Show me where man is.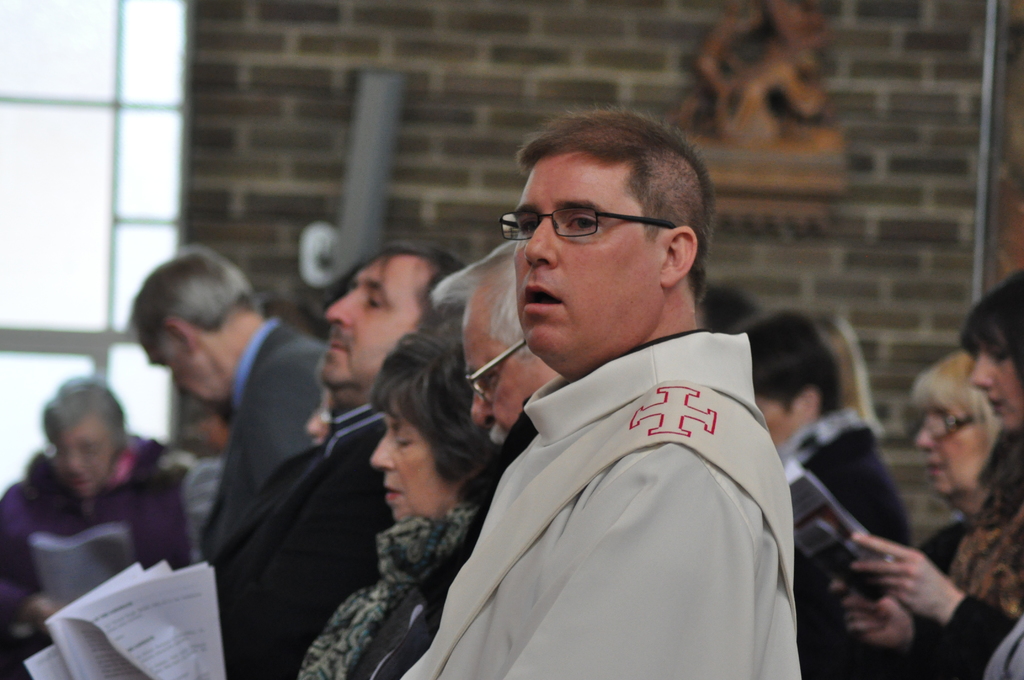
man is at bbox(203, 243, 461, 679).
